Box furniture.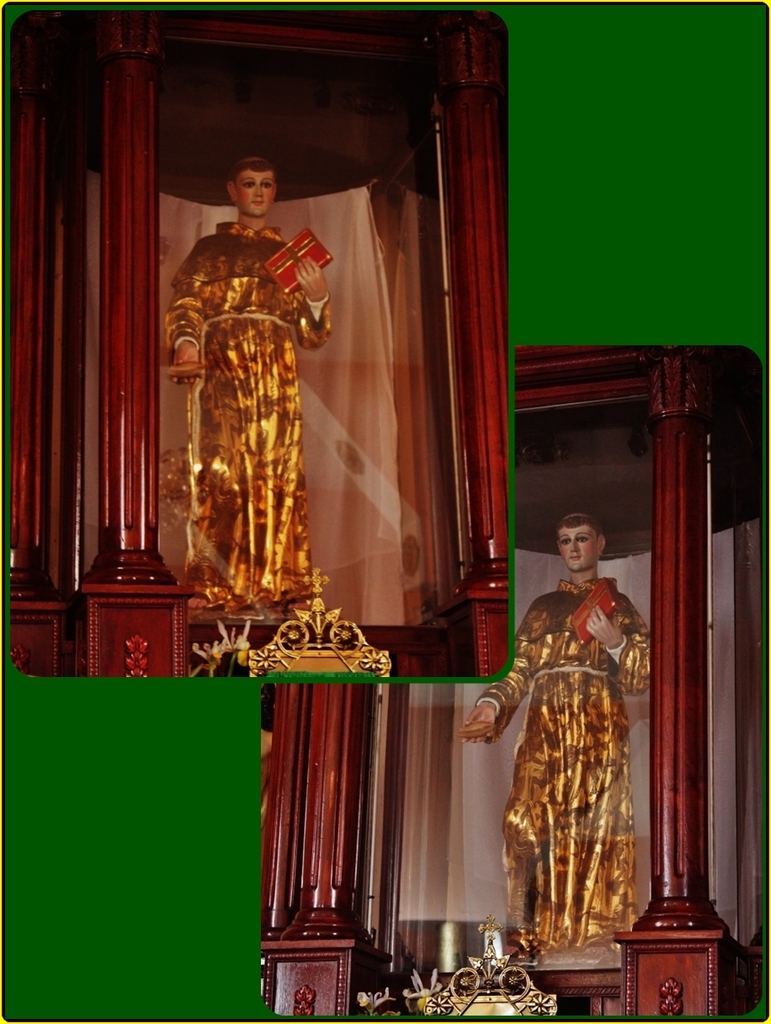
box(412, 941, 557, 1016).
